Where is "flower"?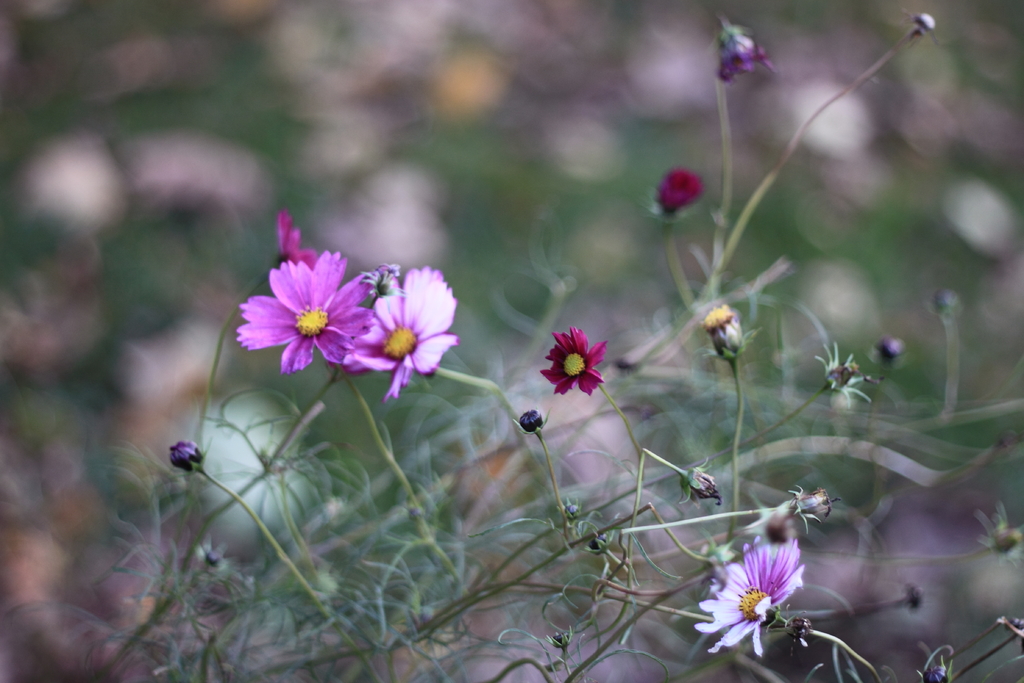
<bbox>515, 411, 552, 436</bbox>.
